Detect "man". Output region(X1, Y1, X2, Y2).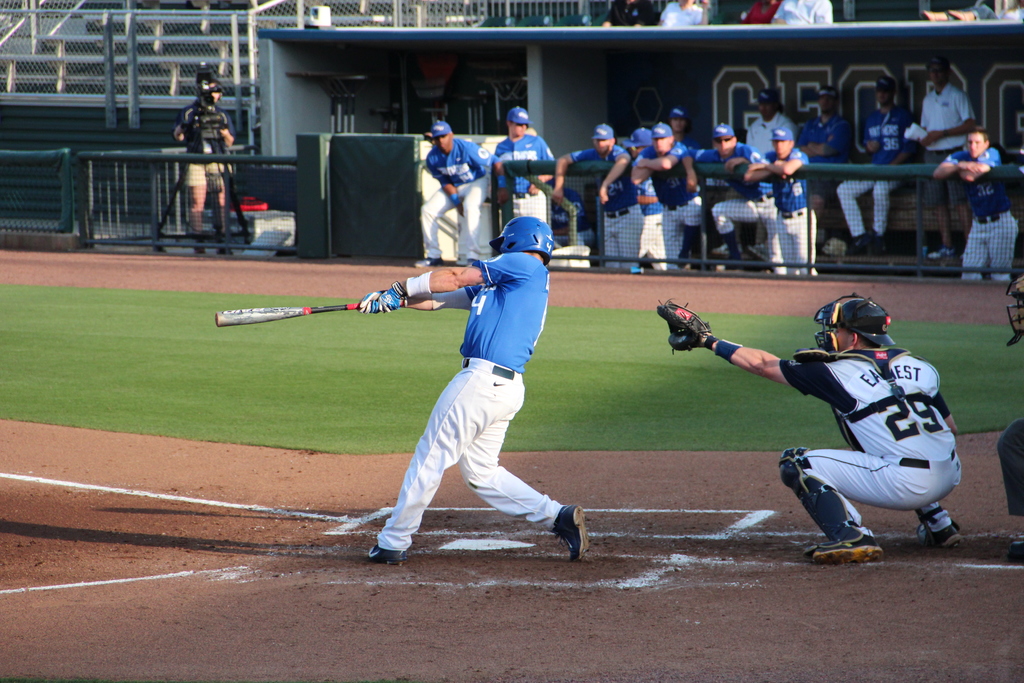
region(793, 82, 852, 252).
